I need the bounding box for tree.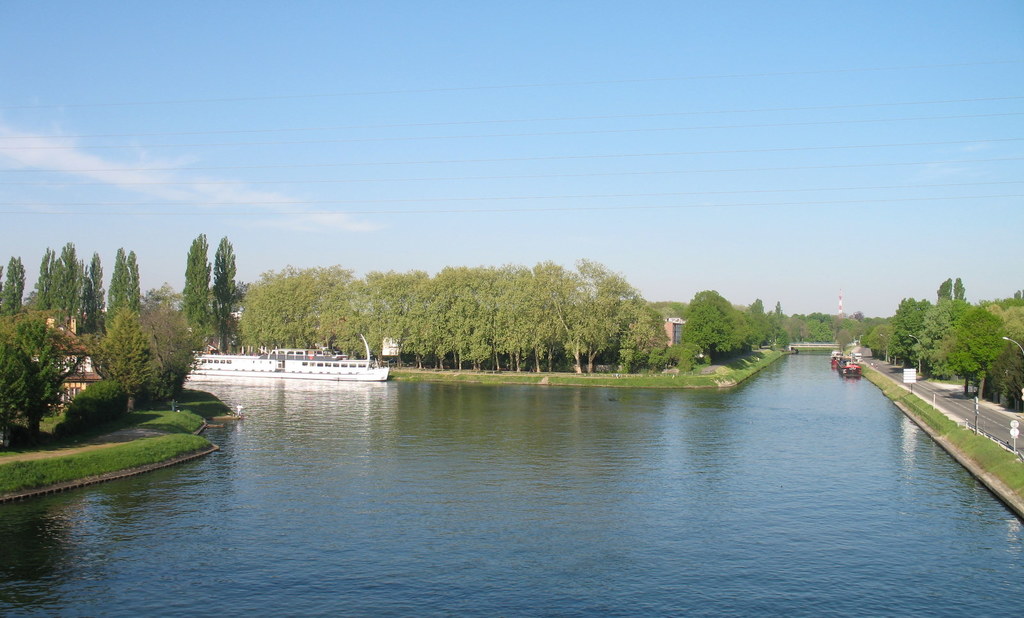
Here it is: detection(748, 300, 769, 347).
